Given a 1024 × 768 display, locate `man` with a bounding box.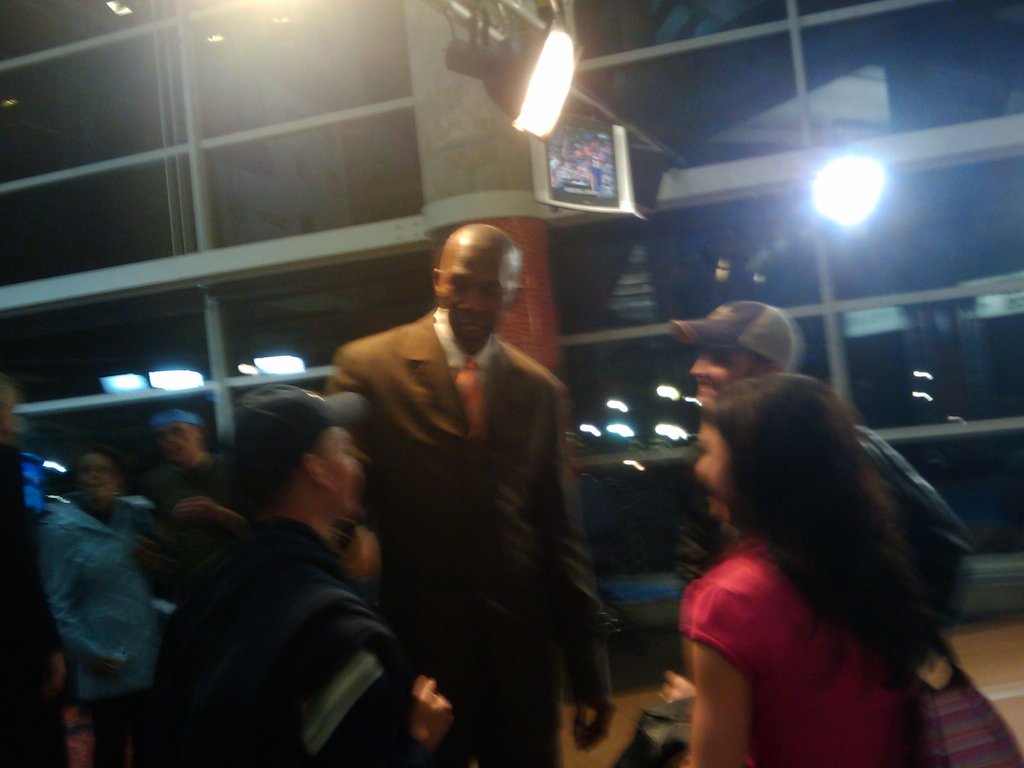
Located: 113:410:260:608.
